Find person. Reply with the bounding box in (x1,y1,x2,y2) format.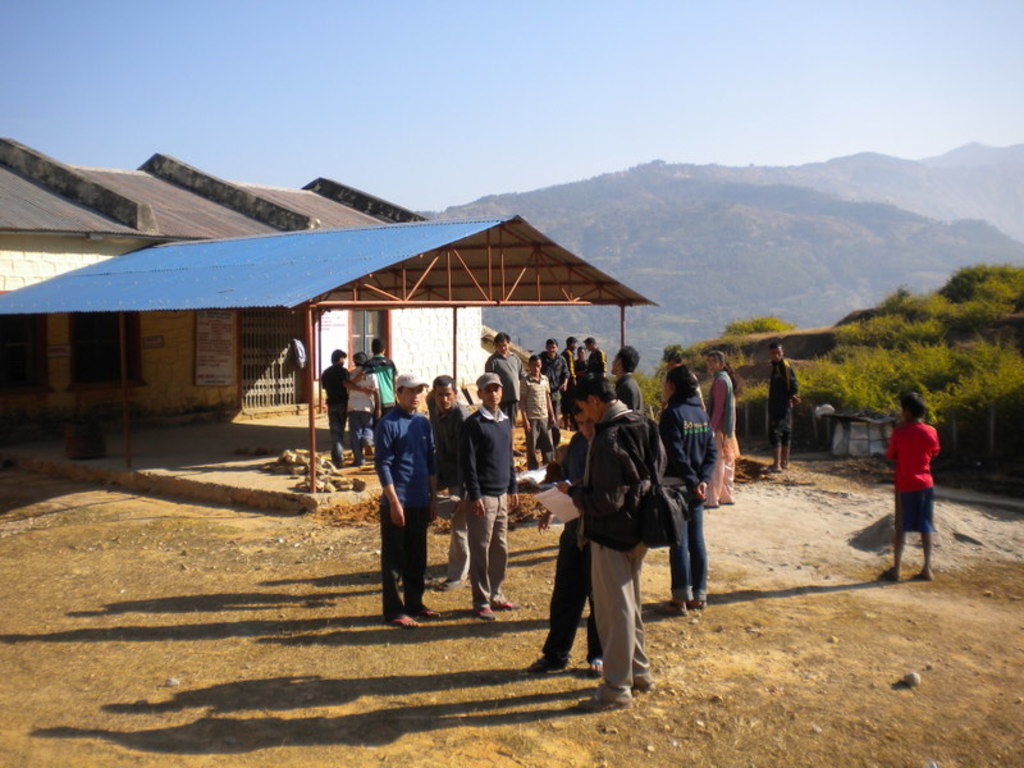
(369,380,439,617).
